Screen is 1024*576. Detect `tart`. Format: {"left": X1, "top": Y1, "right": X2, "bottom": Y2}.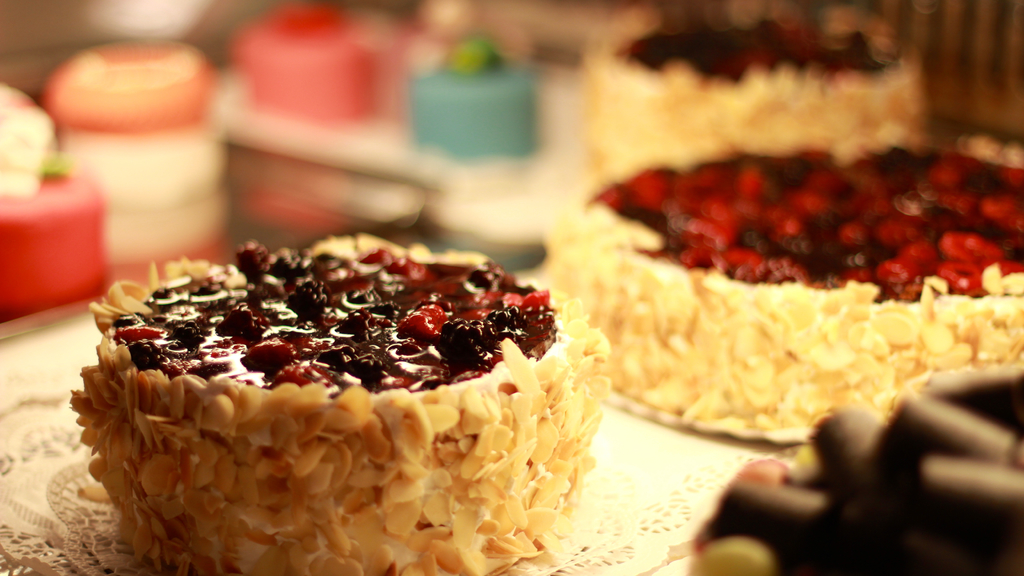
{"left": 685, "top": 367, "right": 1021, "bottom": 575}.
